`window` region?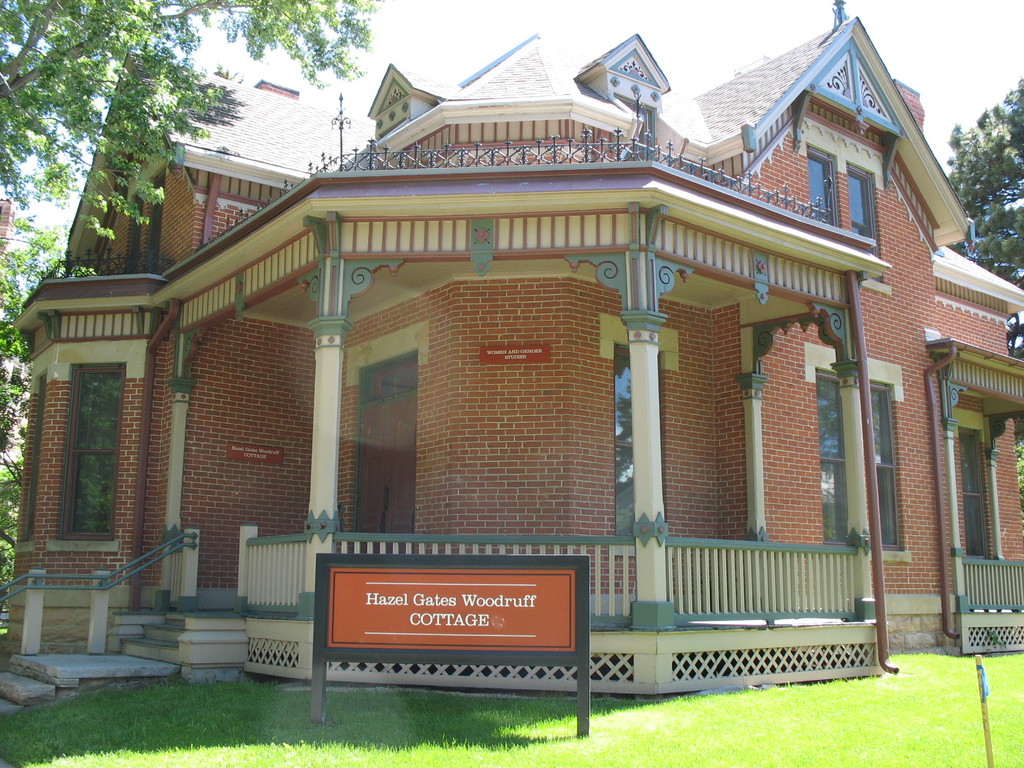
123, 175, 159, 282
